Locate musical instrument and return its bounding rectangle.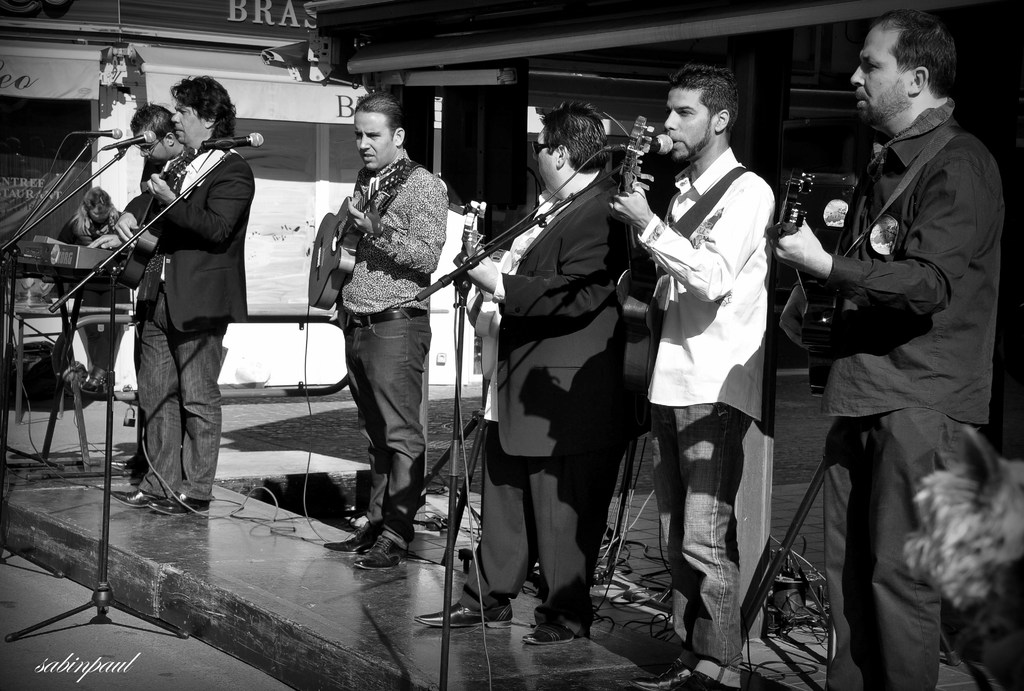
l=794, t=168, r=858, b=406.
